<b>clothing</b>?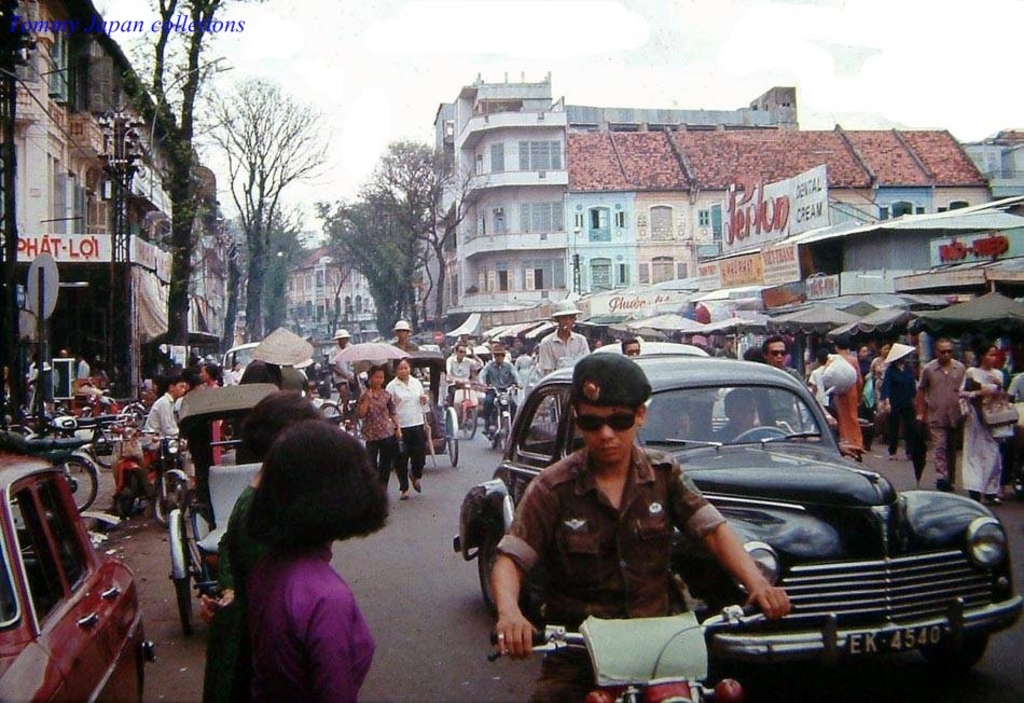
[x1=140, y1=394, x2=180, y2=450]
